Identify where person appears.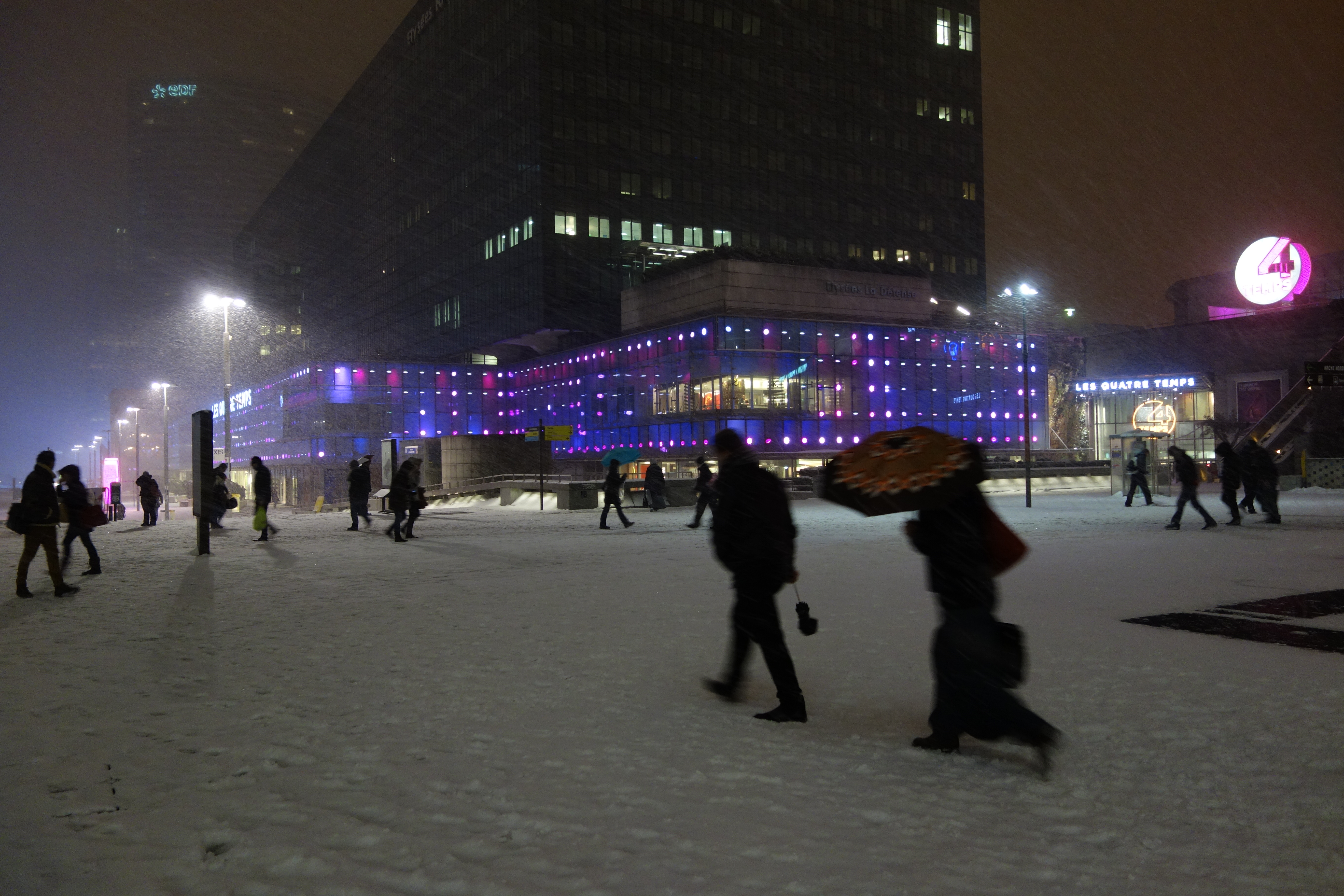
Appears at [left=94, top=112, right=101, bottom=133].
